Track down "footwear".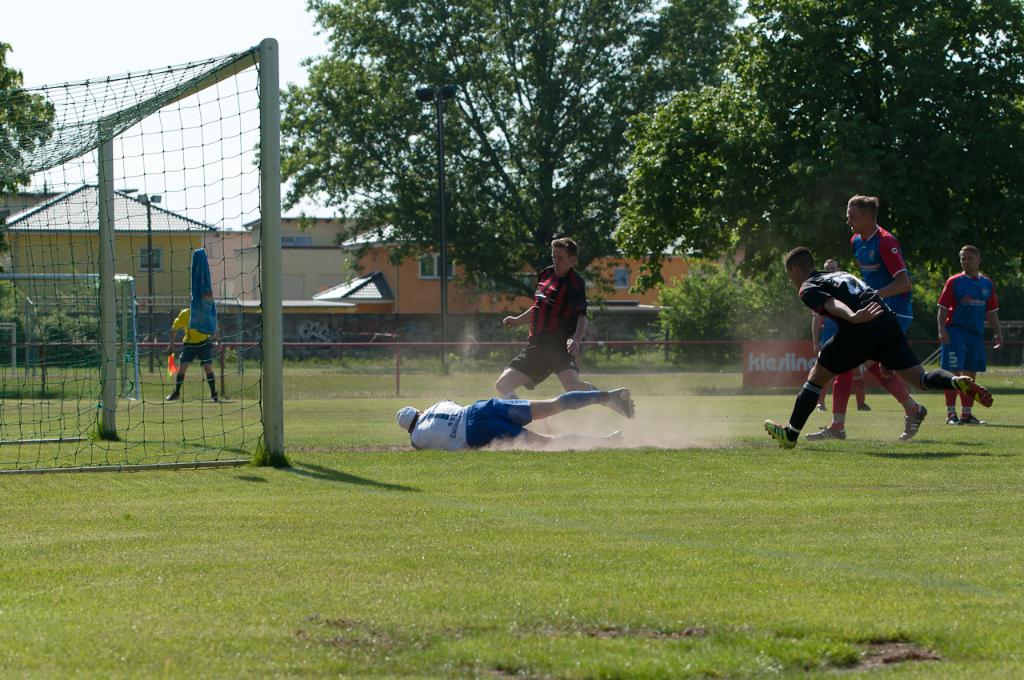
Tracked to [946, 418, 962, 425].
